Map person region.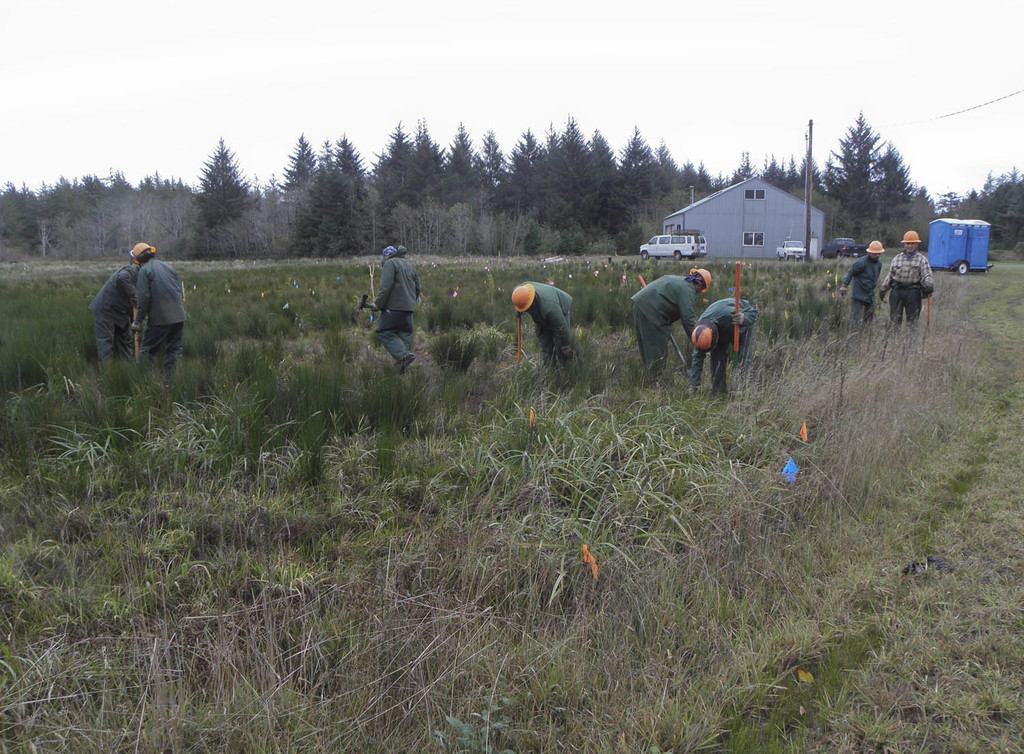
Mapped to box(506, 281, 573, 383).
